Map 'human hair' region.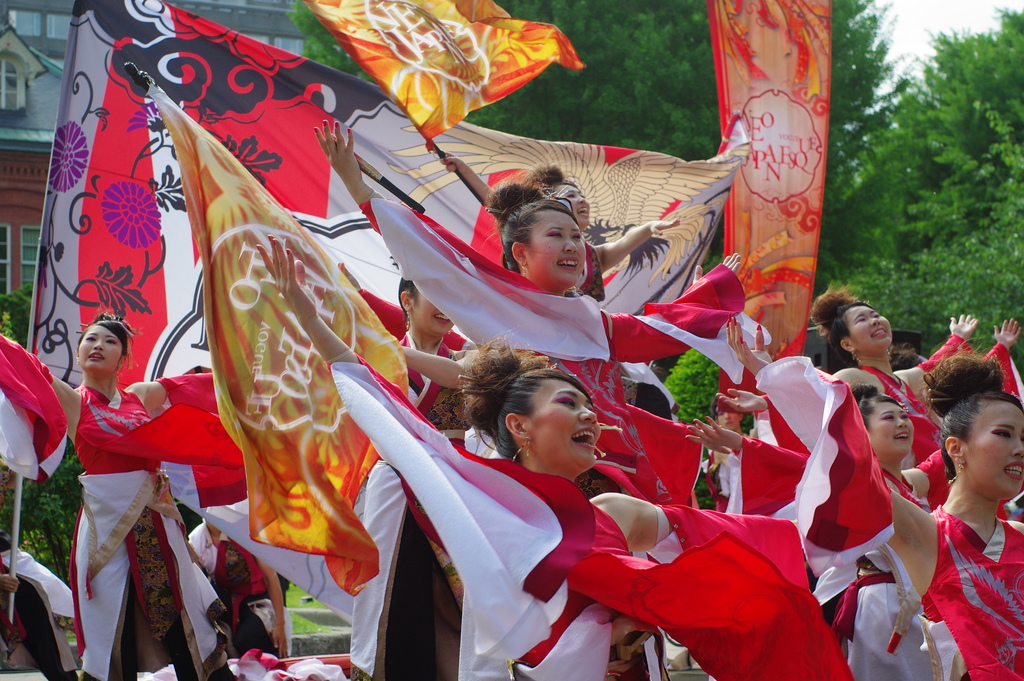
Mapped to (397,274,426,320).
